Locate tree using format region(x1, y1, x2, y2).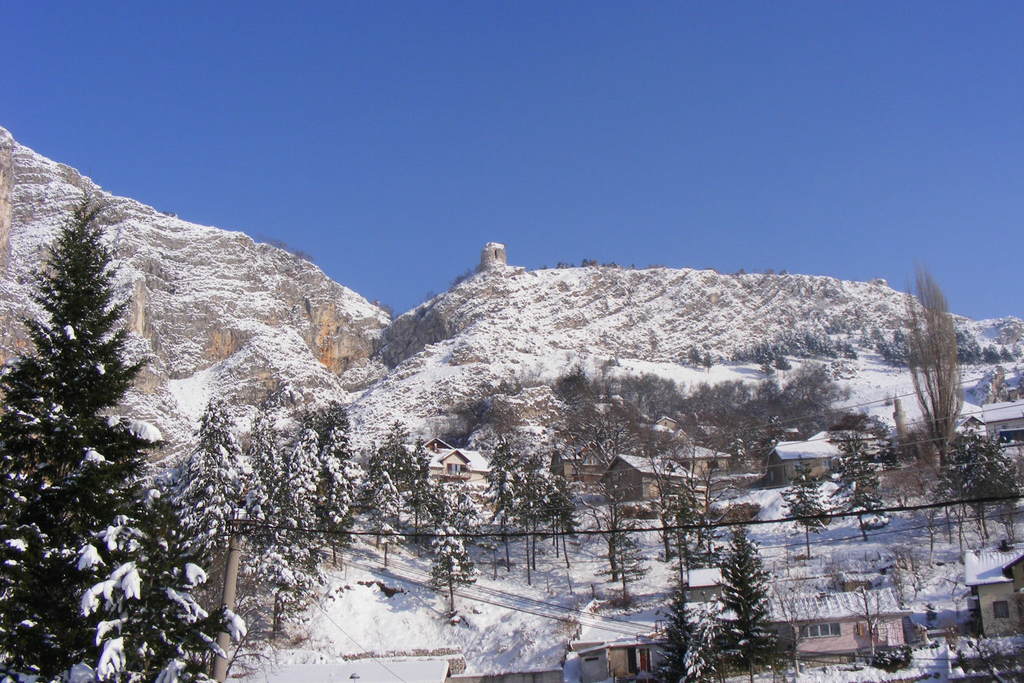
region(445, 262, 483, 292).
